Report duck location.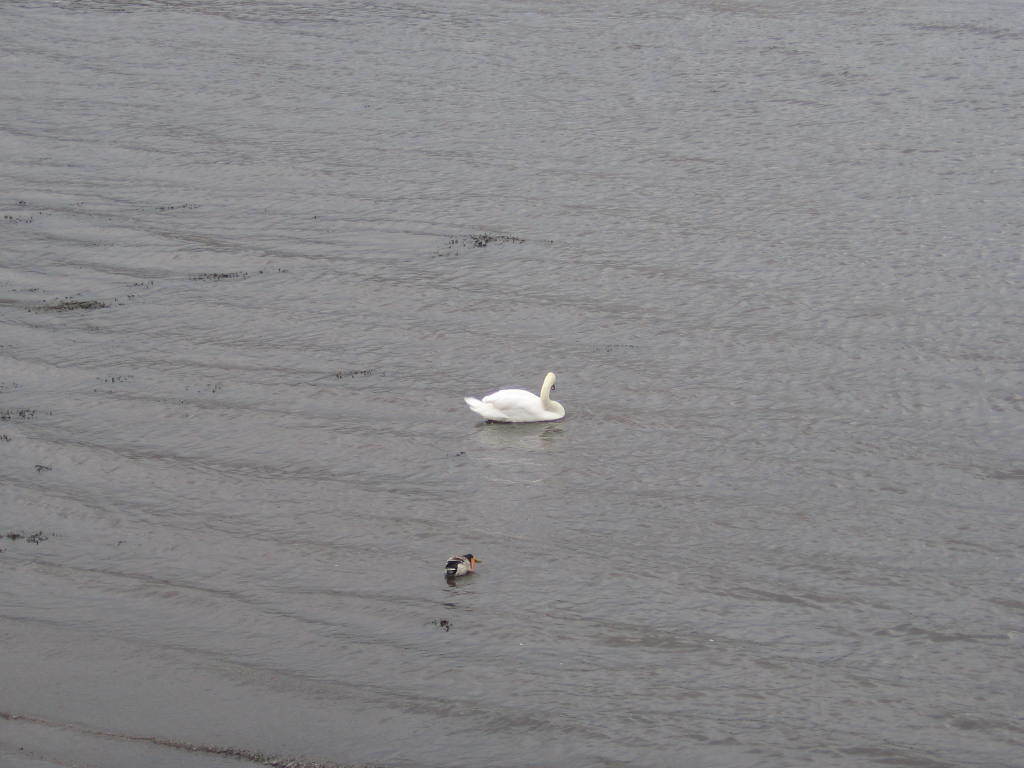
Report: locate(466, 370, 569, 428).
